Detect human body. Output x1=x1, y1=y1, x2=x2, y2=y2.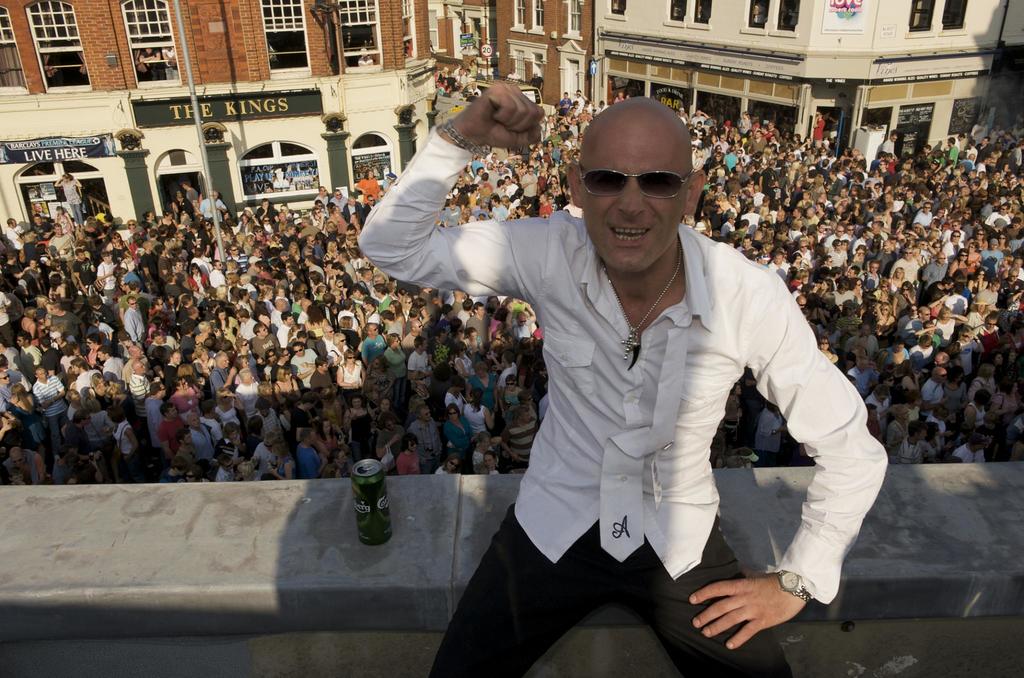
x1=152, y1=397, x2=189, y2=459.
